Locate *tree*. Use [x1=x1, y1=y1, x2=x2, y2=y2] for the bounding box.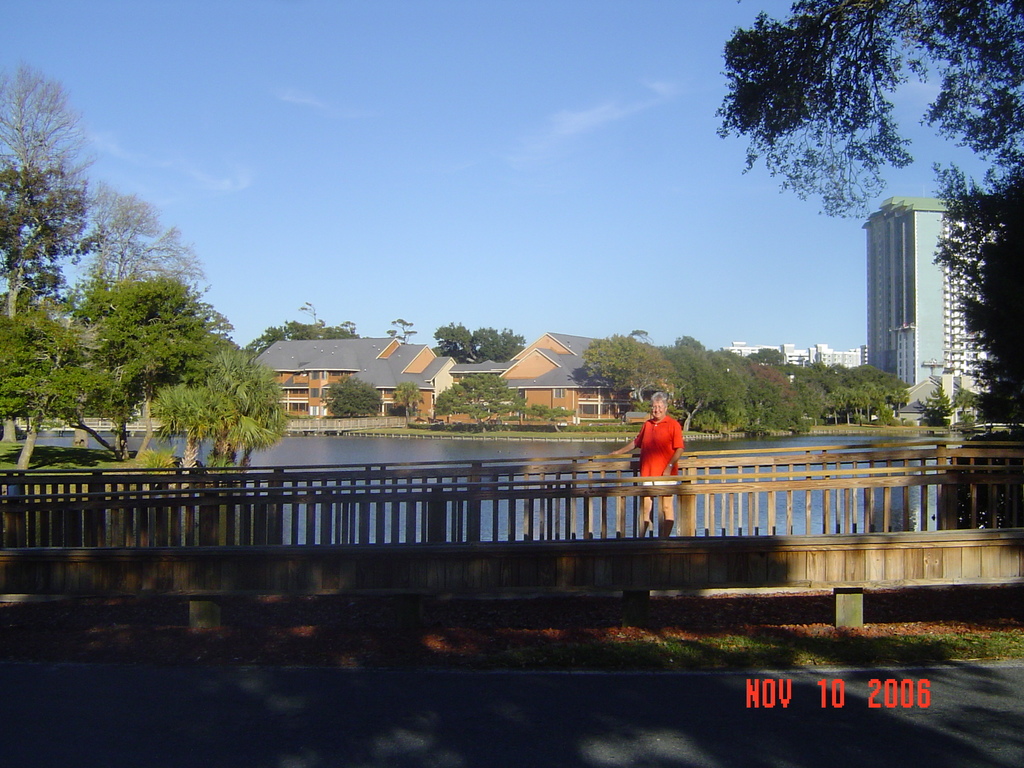
[x1=392, y1=384, x2=430, y2=426].
